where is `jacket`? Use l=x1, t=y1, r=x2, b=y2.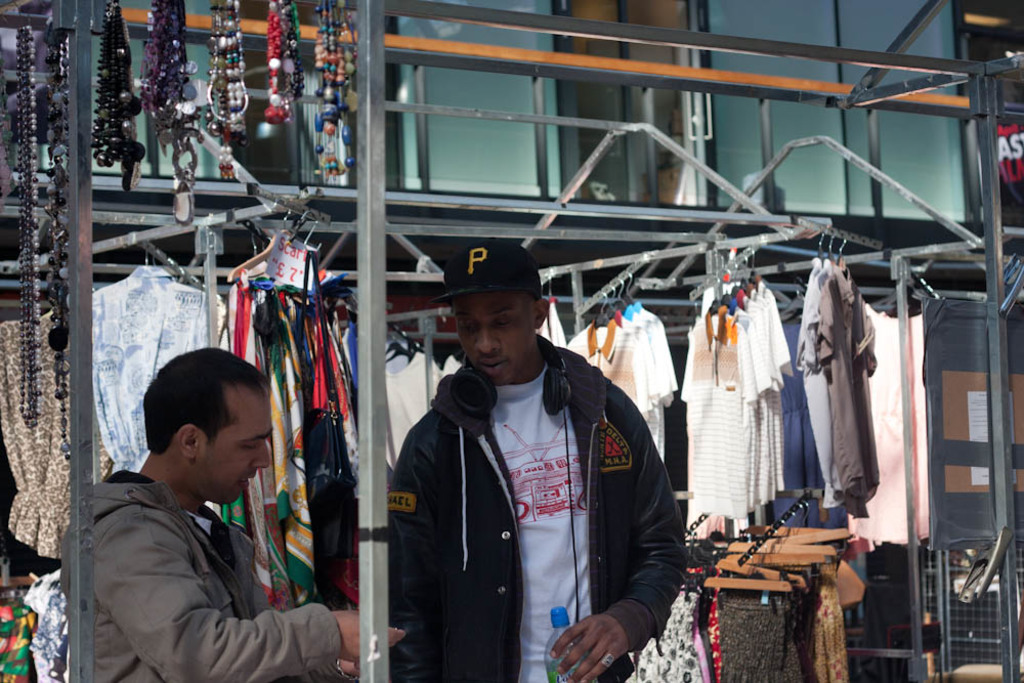
l=394, t=260, r=672, b=672.
